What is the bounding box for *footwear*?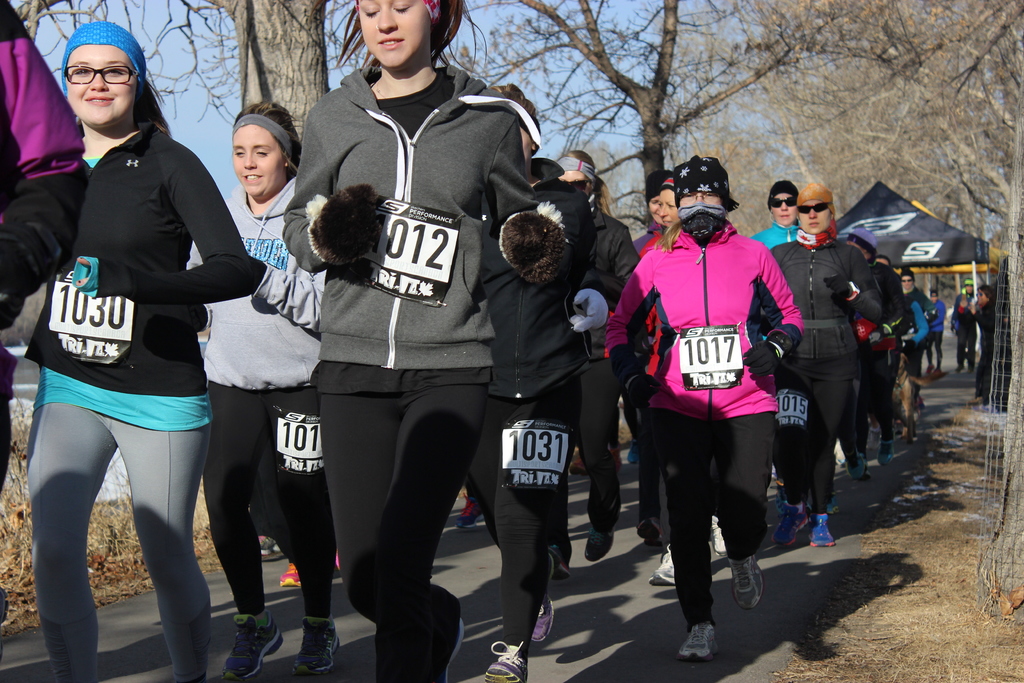
{"x1": 566, "y1": 456, "x2": 585, "y2": 475}.
